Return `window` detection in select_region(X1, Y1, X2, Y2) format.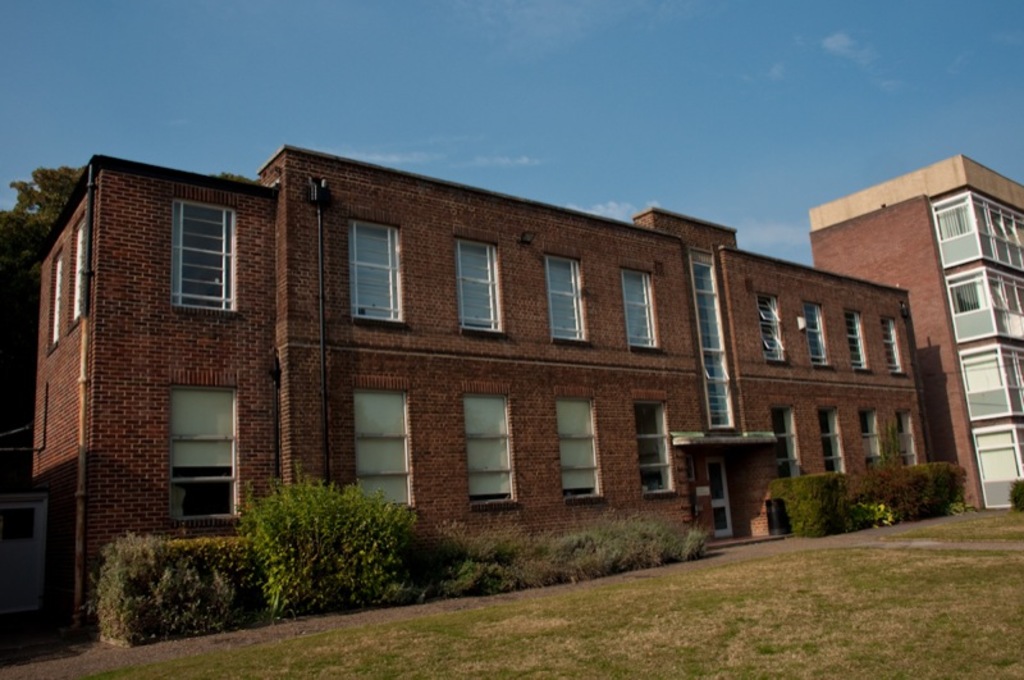
select_region(460, 237, 503, 333).
